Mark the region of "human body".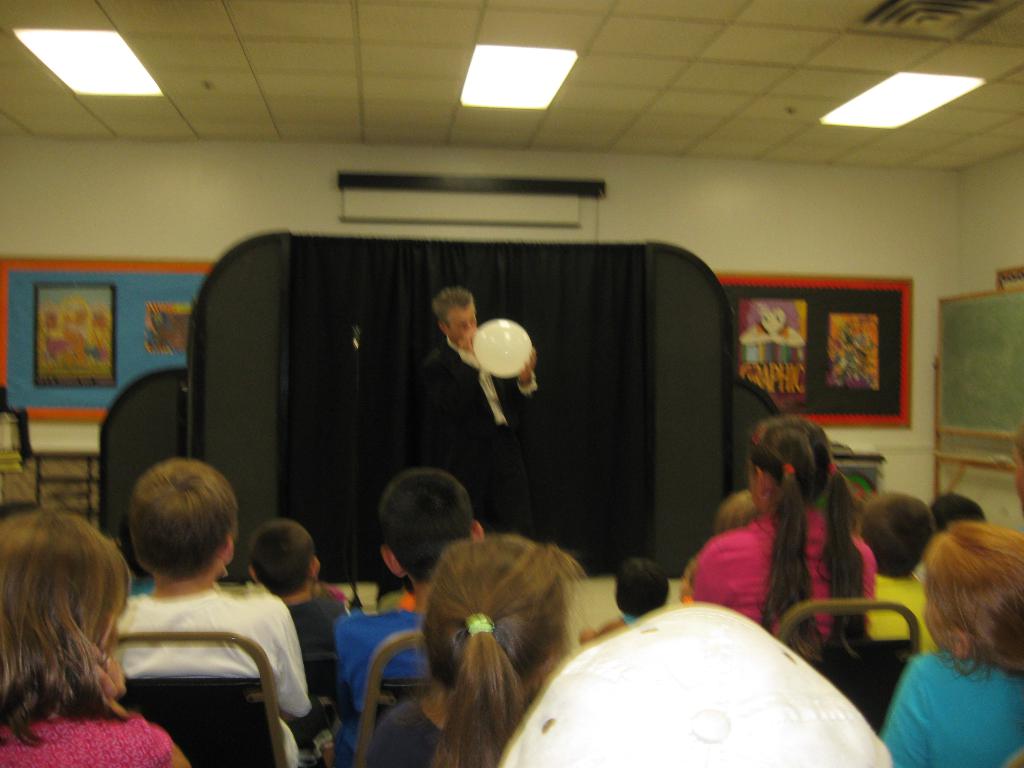
Region: [left=717, top=411, right=904, bottom=677].
